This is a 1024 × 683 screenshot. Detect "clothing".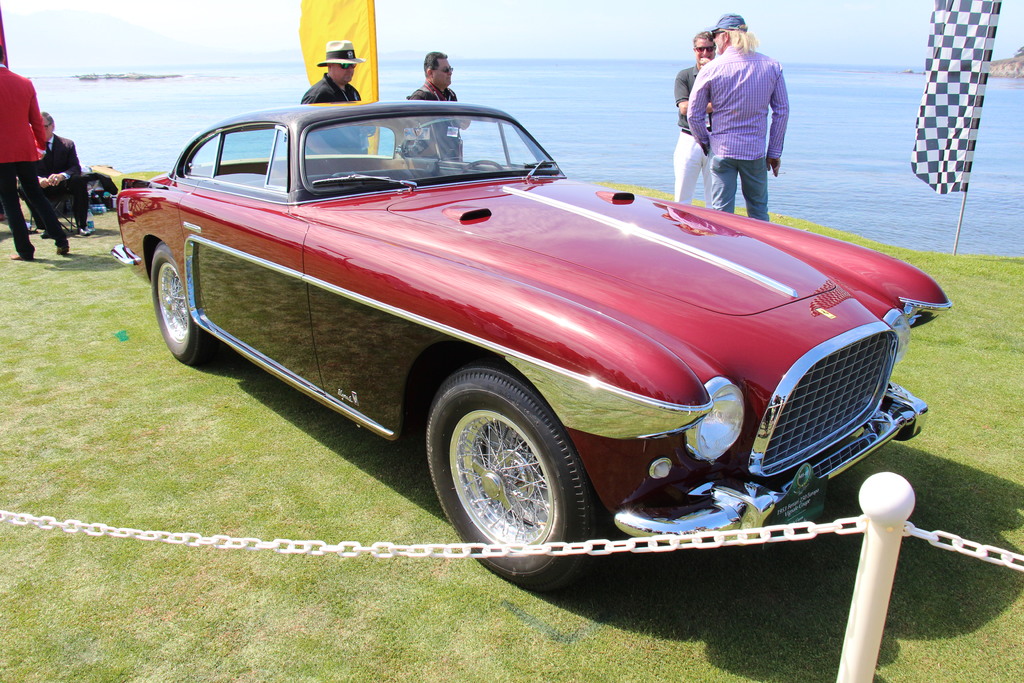
675 25 802 200.
